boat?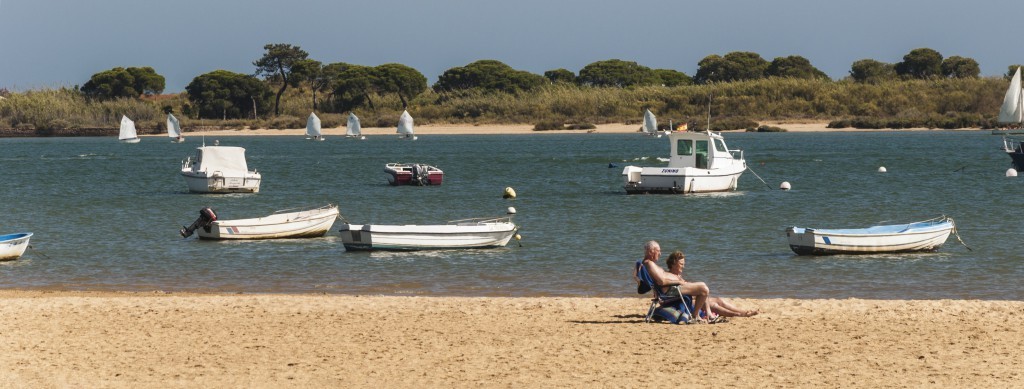
0,222,42,263
